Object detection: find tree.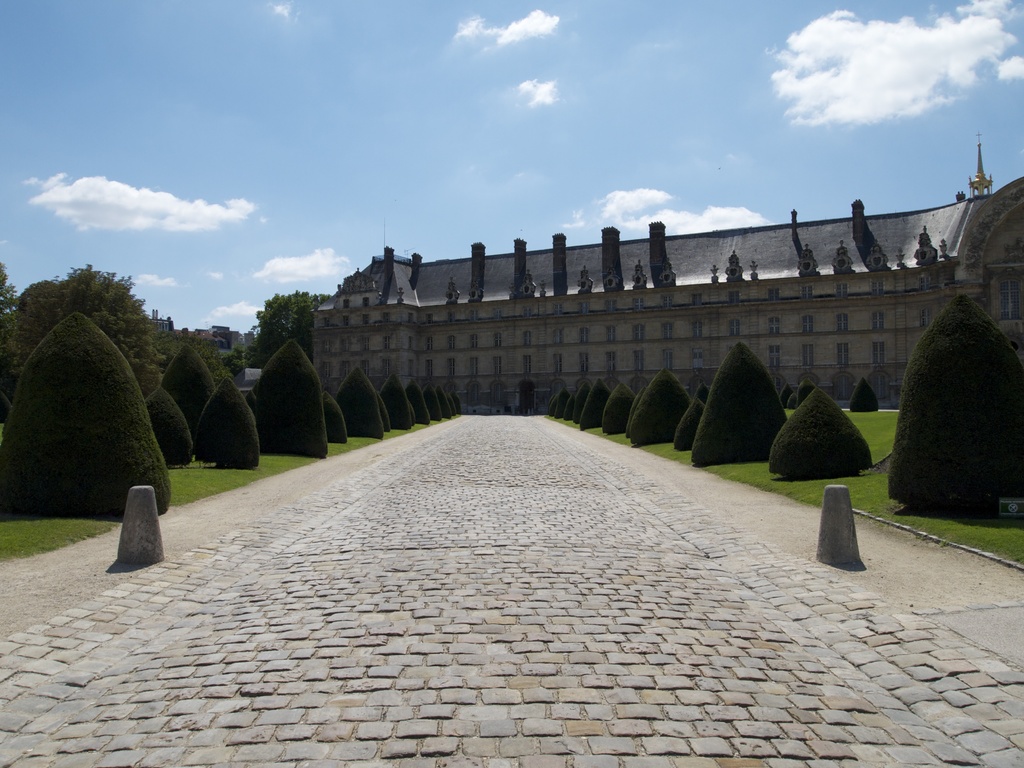
BBox(689, 342, 790, 466).
